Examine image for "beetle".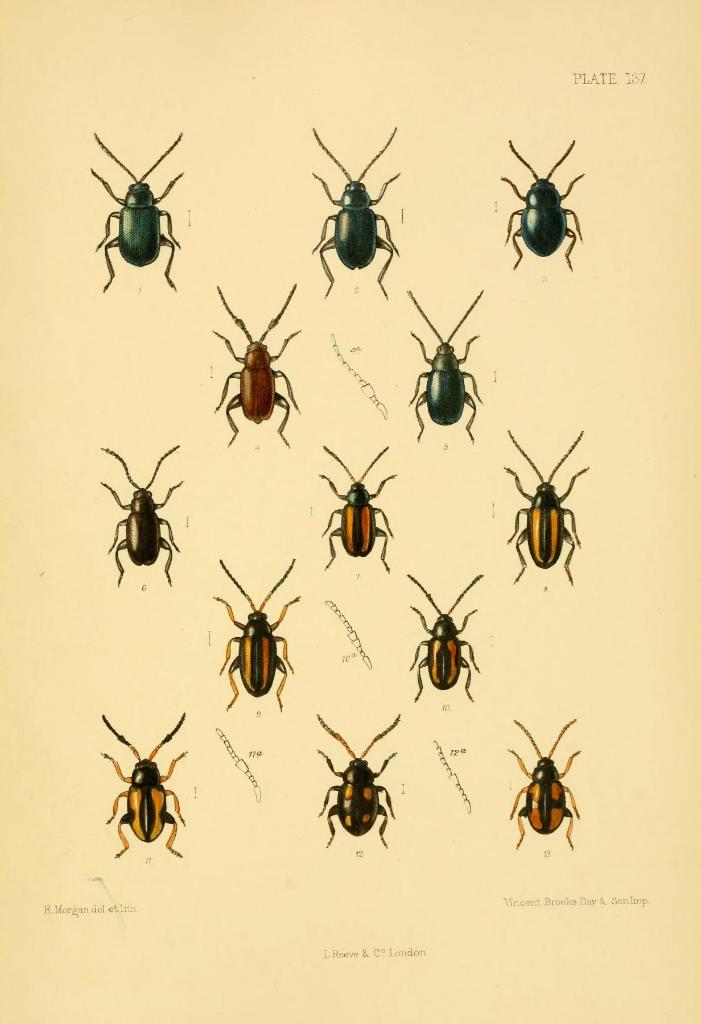
Examination result: (x1=409, y1=292, x2=485, y2=442).
